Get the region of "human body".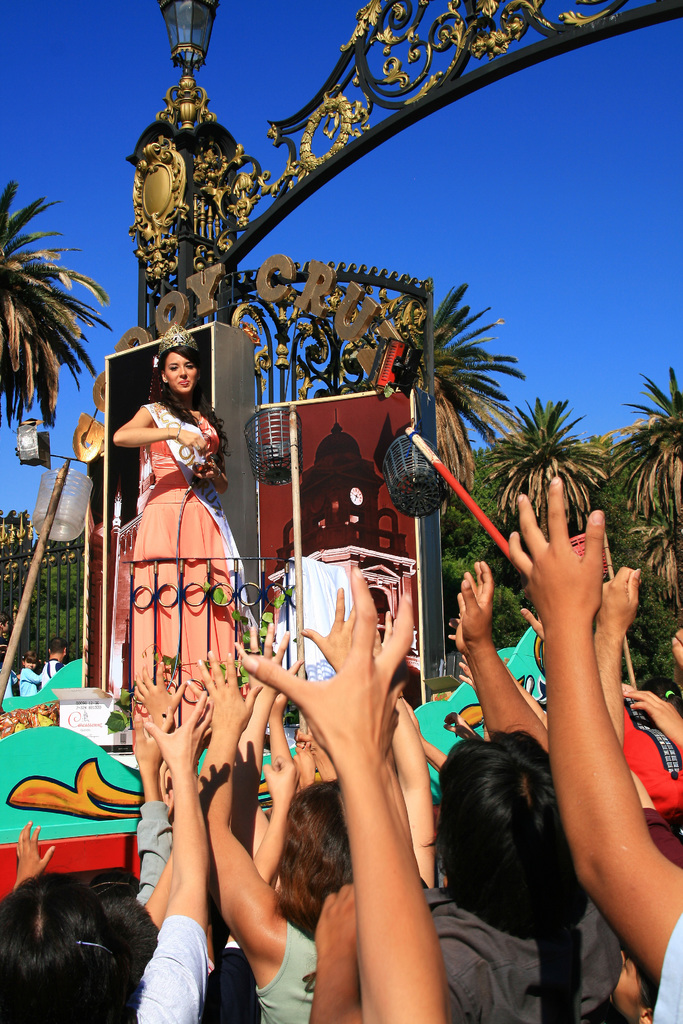
(x1=113, y1=392, x2=250, y2=737).
